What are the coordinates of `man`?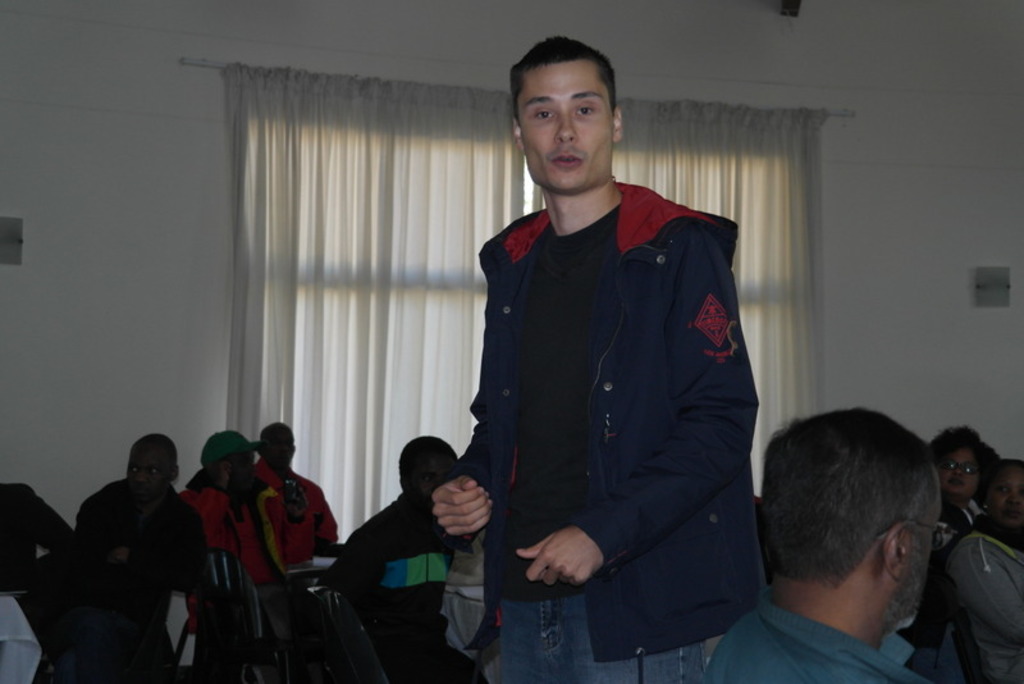
left=936, top=450, right=1023, bottom=683.
